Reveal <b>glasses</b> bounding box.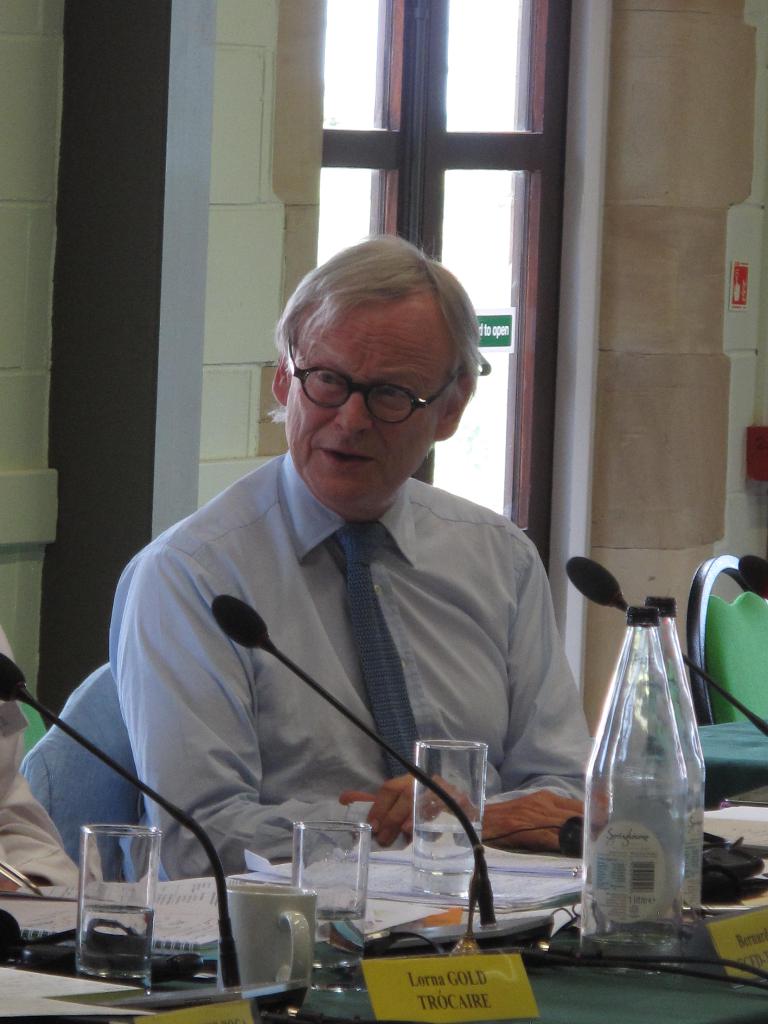
Revealed: bbox=(282, 362, 460, 420).
